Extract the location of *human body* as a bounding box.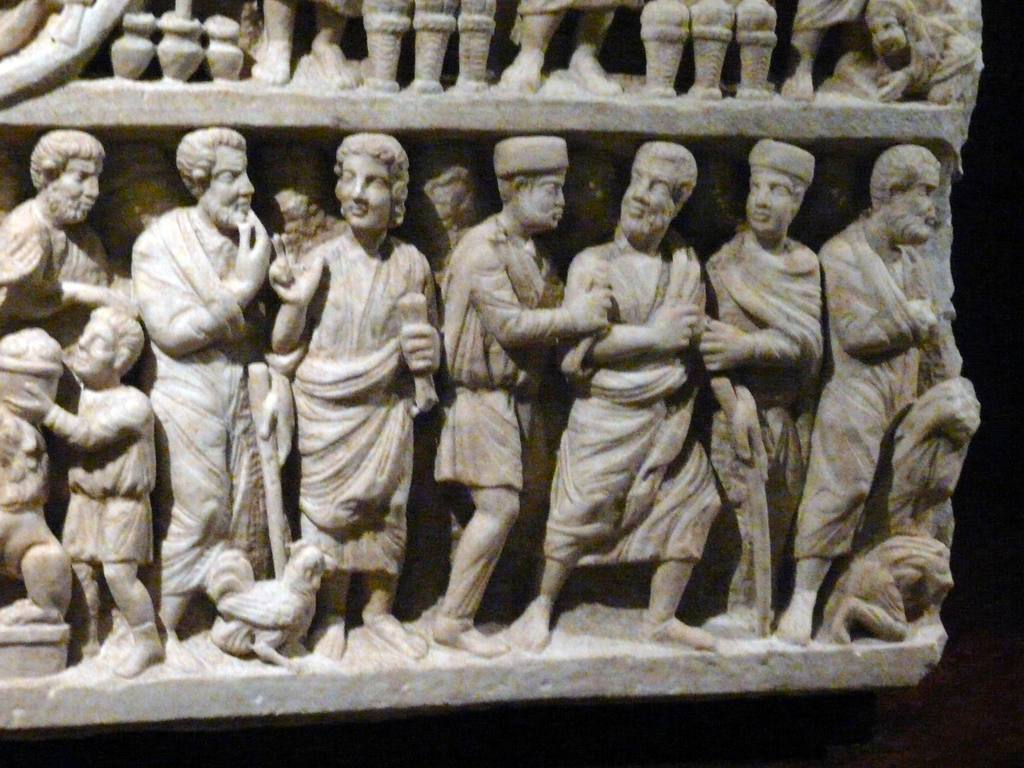
[left=779, top=216, right=945, bottom=643].
